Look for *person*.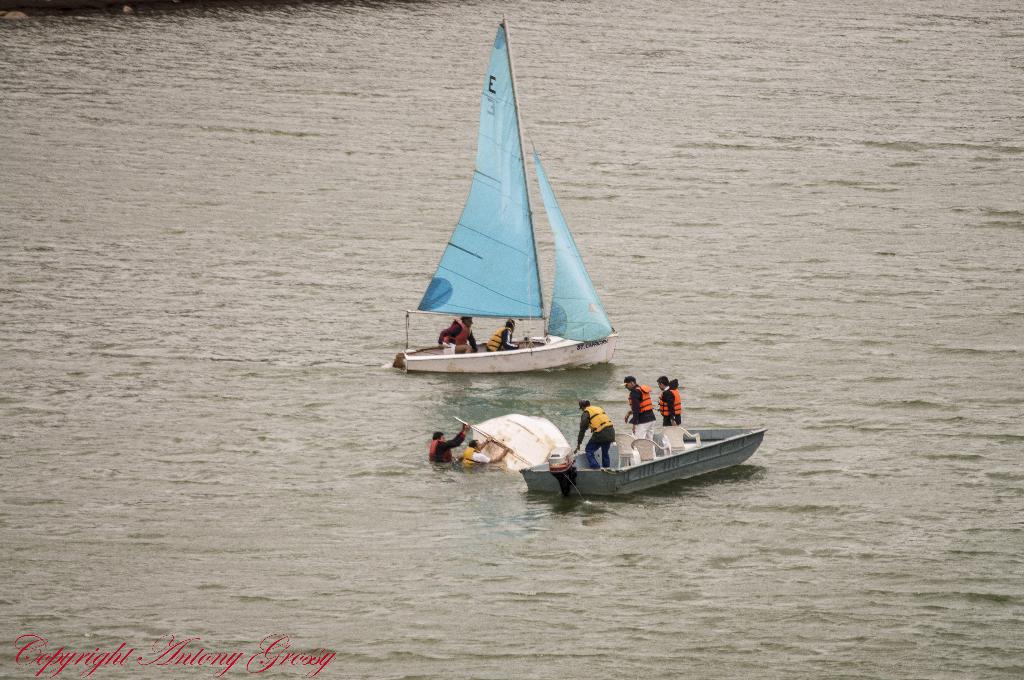
Found: l=623, t=375, r=658, b=461.
